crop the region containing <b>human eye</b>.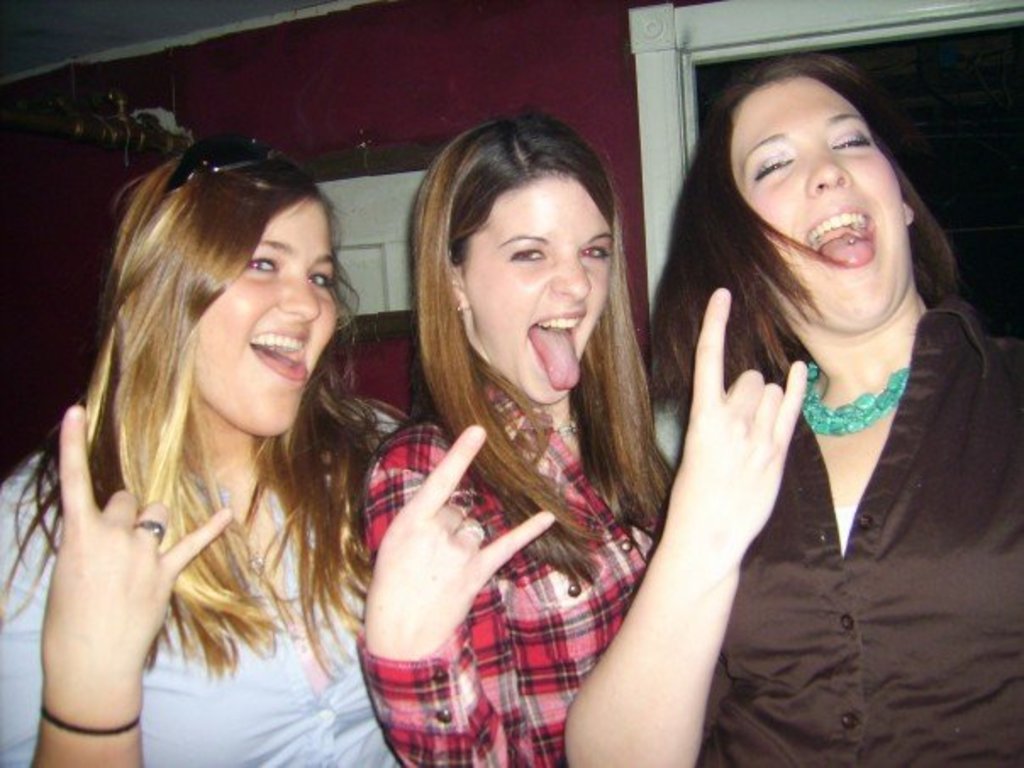
Crop region: <bbox>309, 266, 332, 290</bbox>.
